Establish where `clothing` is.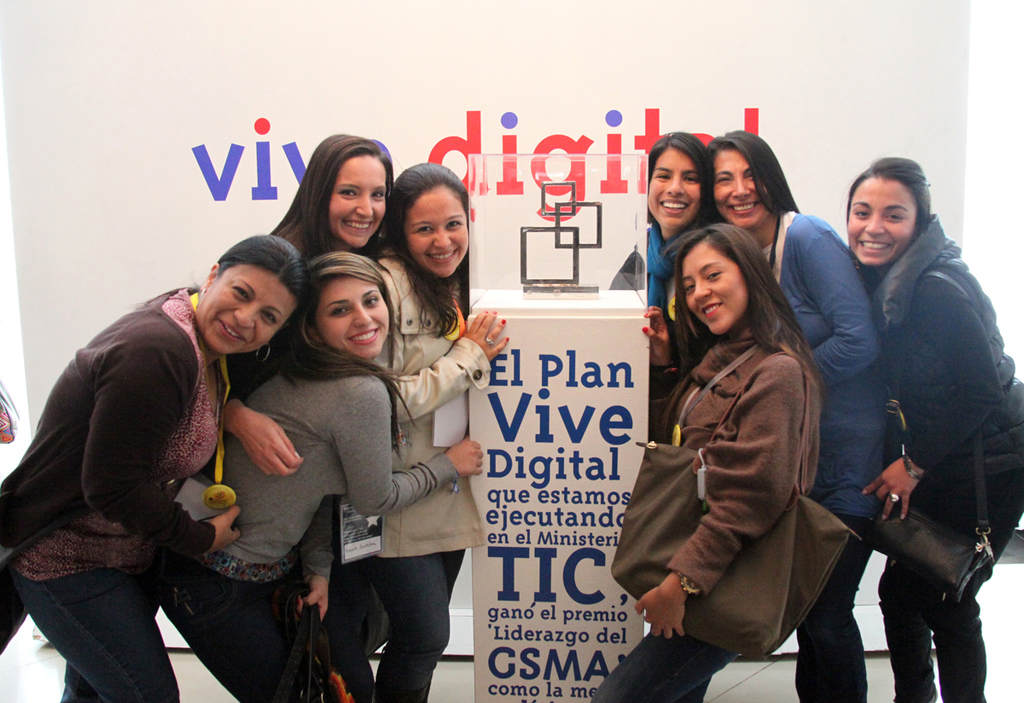
Established at locate(163, 372, 457, 702).
